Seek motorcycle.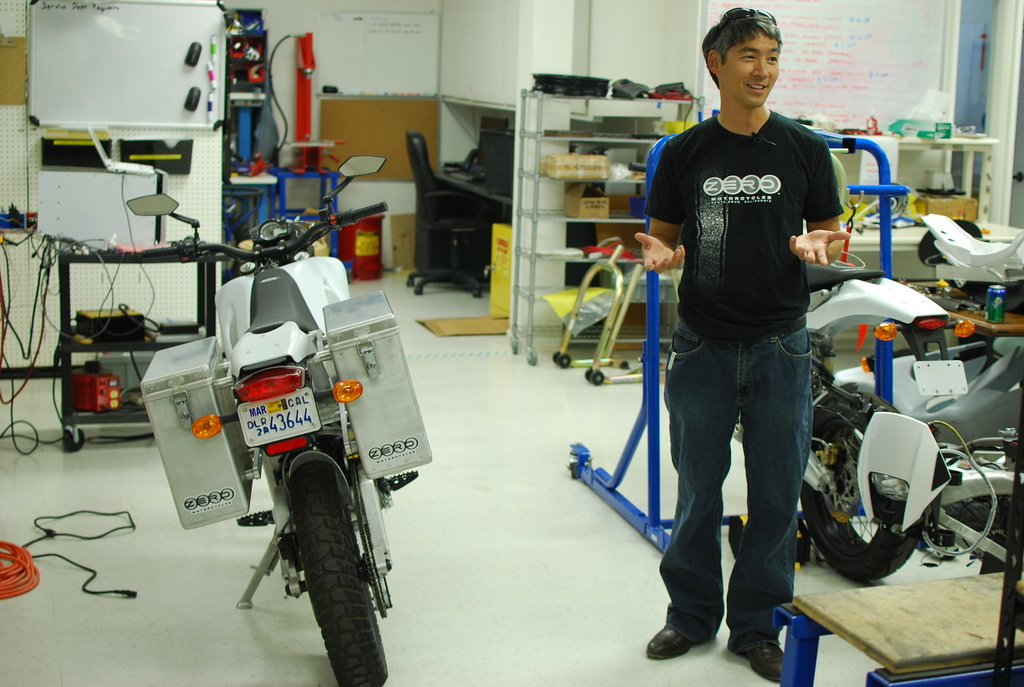
bbox(126, 156, 432, 685).
